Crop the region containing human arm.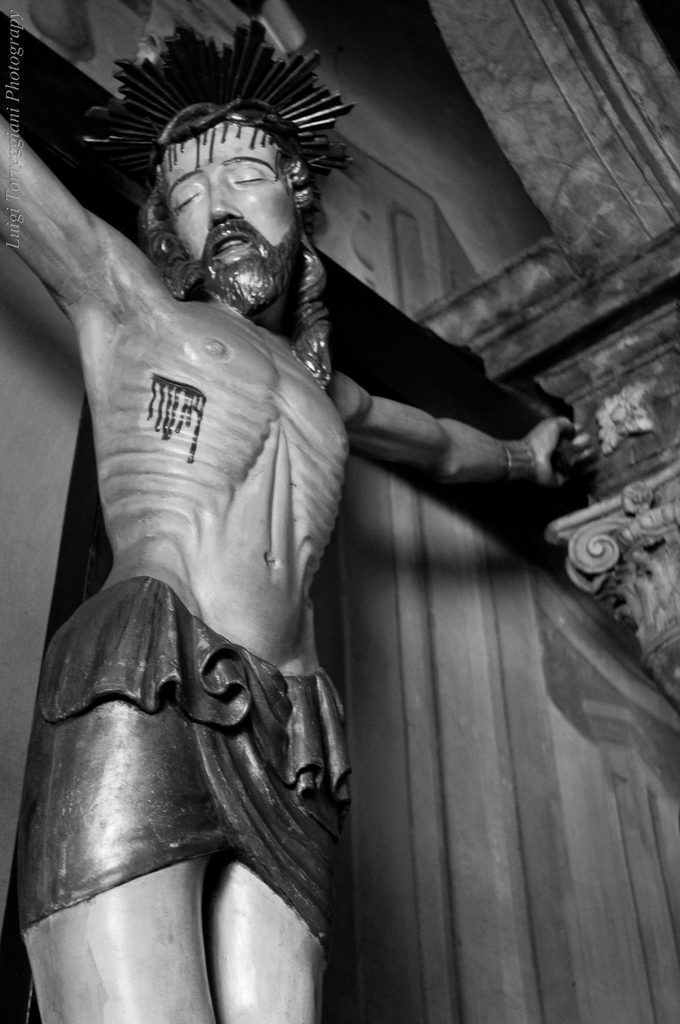
Crop region: <box>0,113,142,332</box>.
